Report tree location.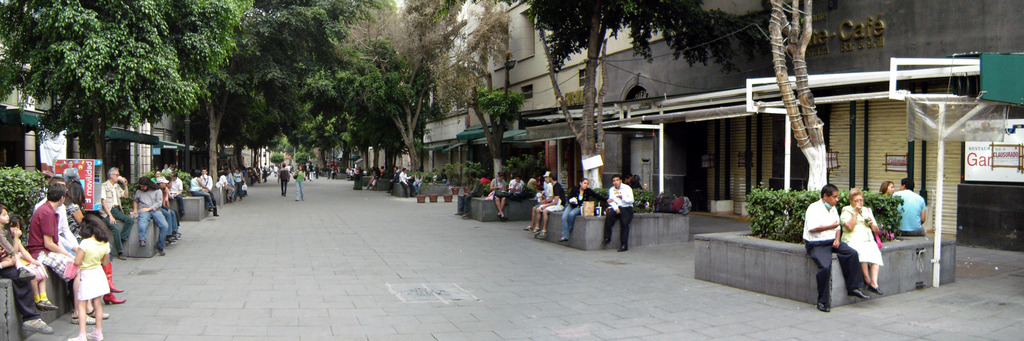
Report: (left=520, top=0, right=763, bottom=186).
